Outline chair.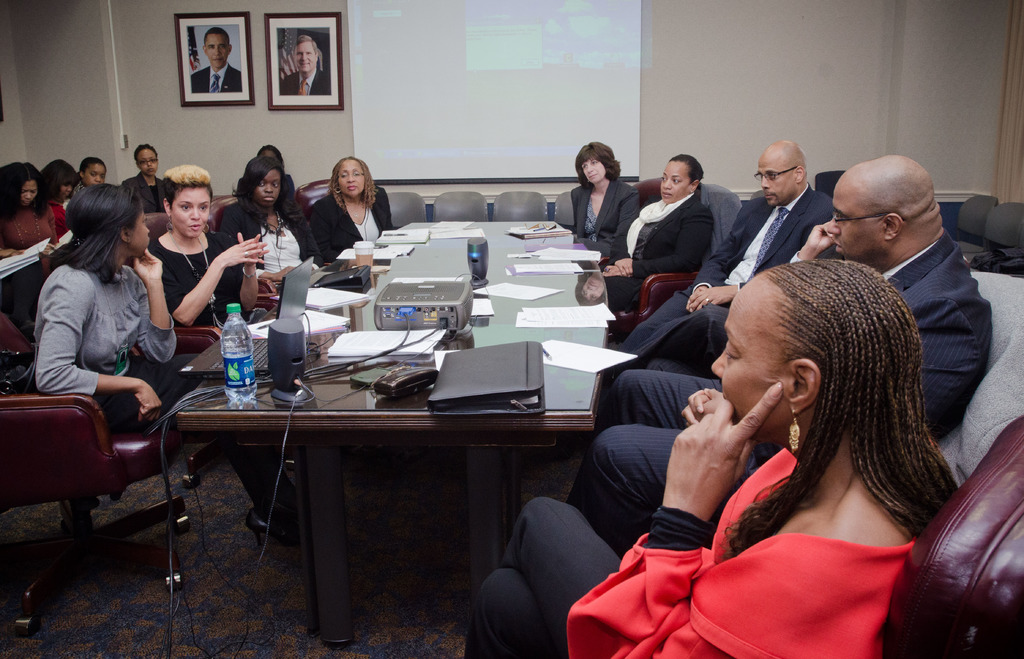
Outline: crop(964, 202, 1023, 274).
